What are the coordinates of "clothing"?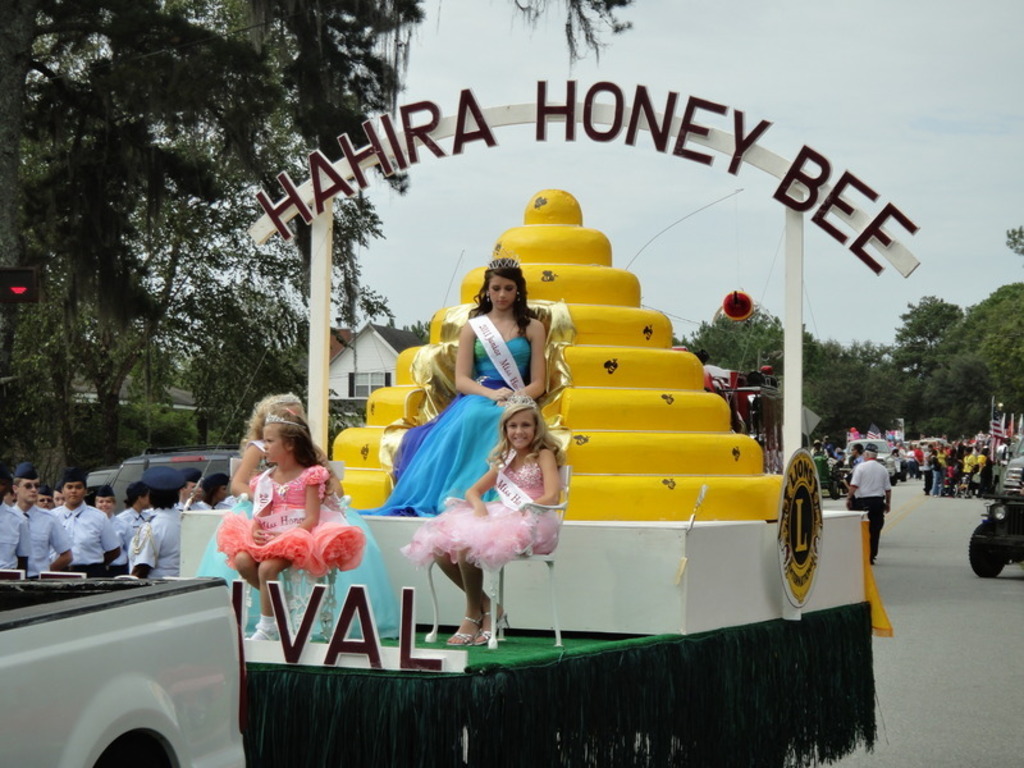
detection(851, 461, 891, 558).
